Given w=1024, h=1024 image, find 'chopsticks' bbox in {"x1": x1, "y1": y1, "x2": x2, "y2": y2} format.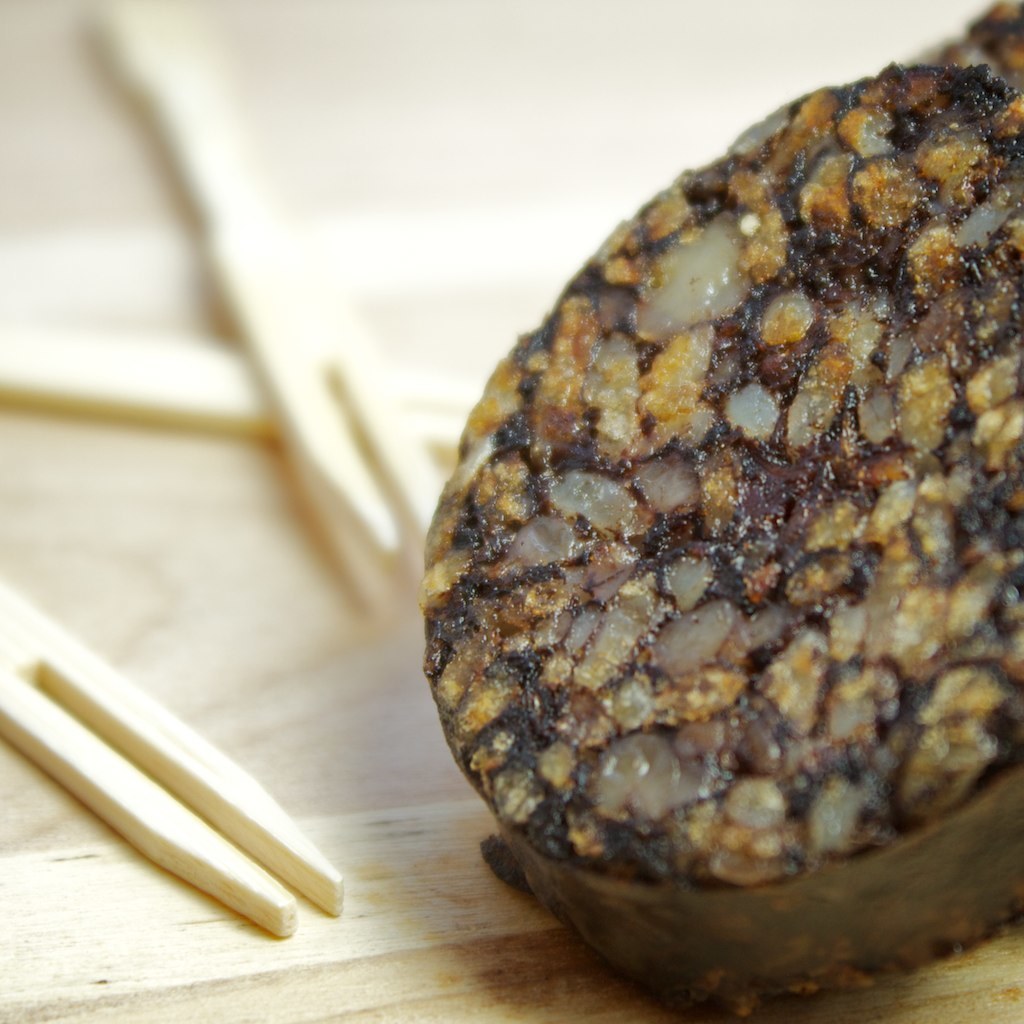
{"x1": 96, "y1": 0, "x2": 429, "y2": 562}.
